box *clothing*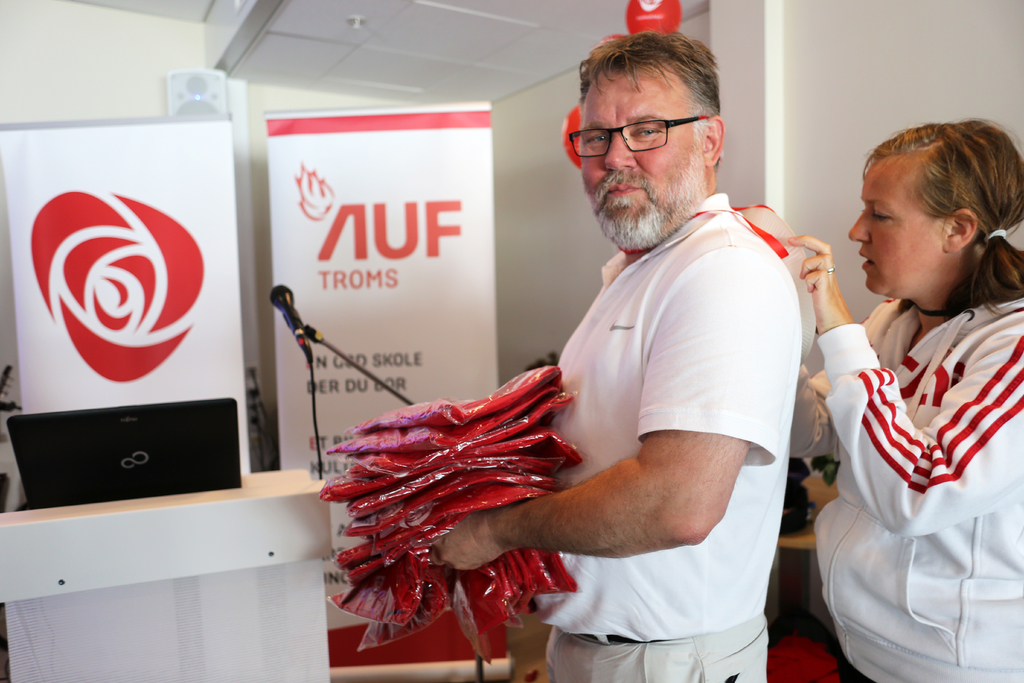
533, 190, 802, 682
